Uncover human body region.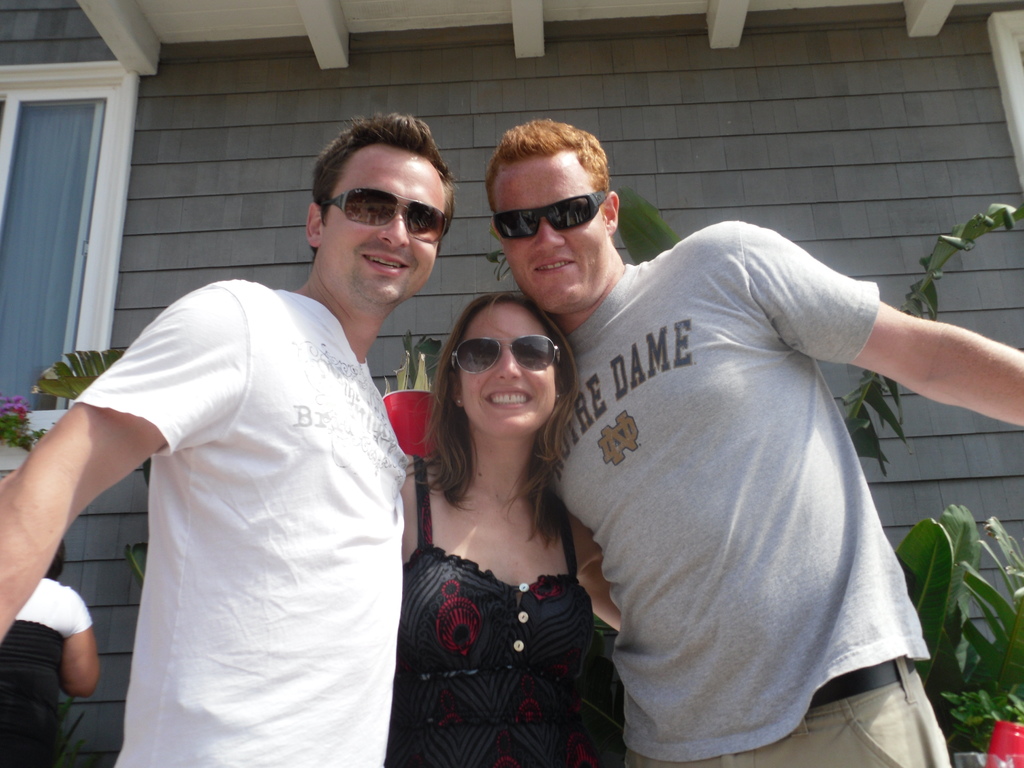
Uncovered: <region>387, 282, 634, 767</region>.
